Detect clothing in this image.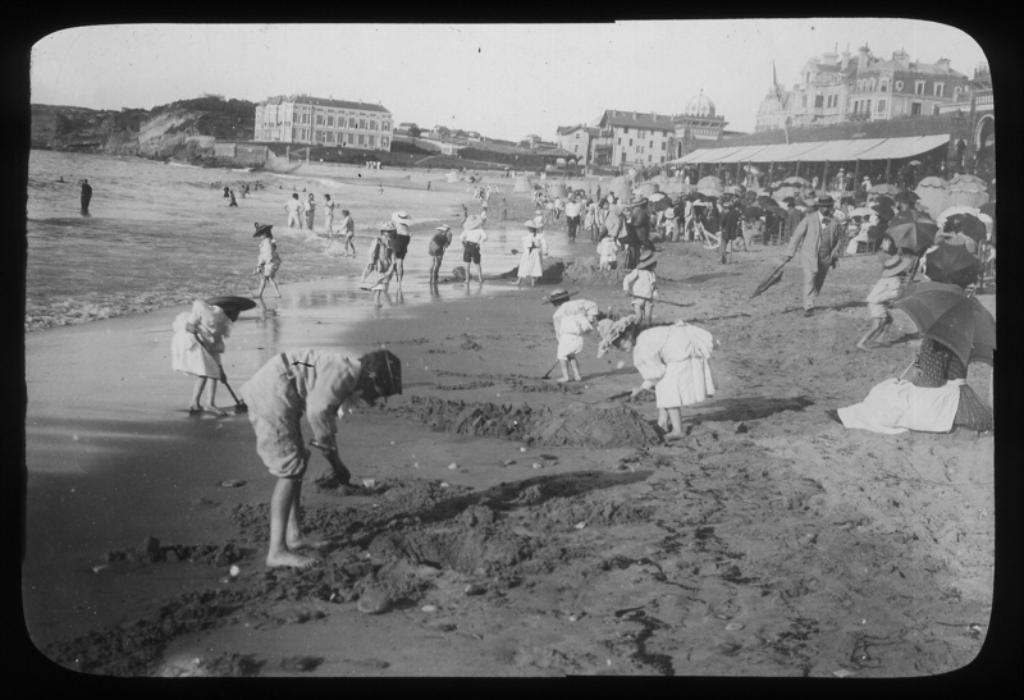
Detection: 515/233/541/280.
